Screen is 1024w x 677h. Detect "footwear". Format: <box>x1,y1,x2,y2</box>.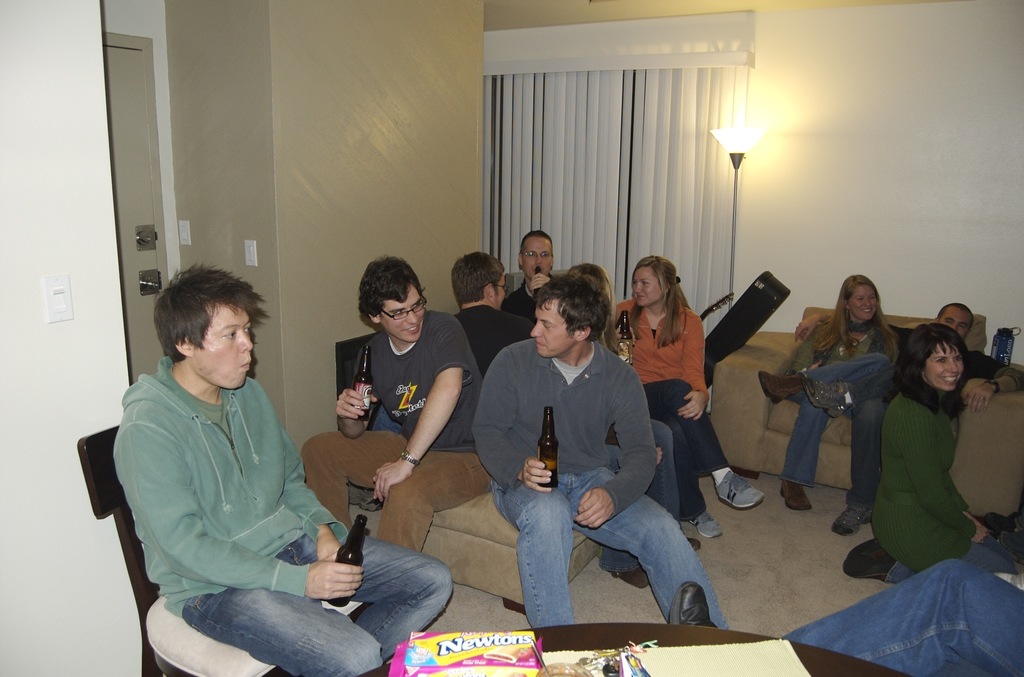
<box>611,566,651,590</box>.
